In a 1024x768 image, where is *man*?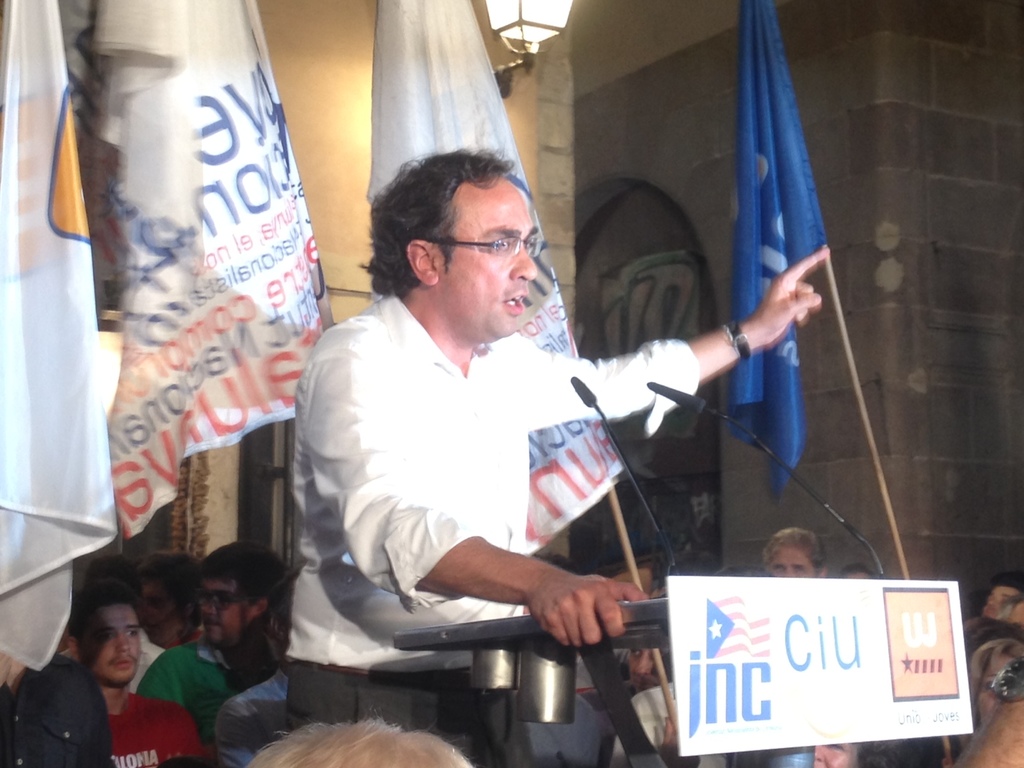
<region>244, 710, 472, 767</region>.
